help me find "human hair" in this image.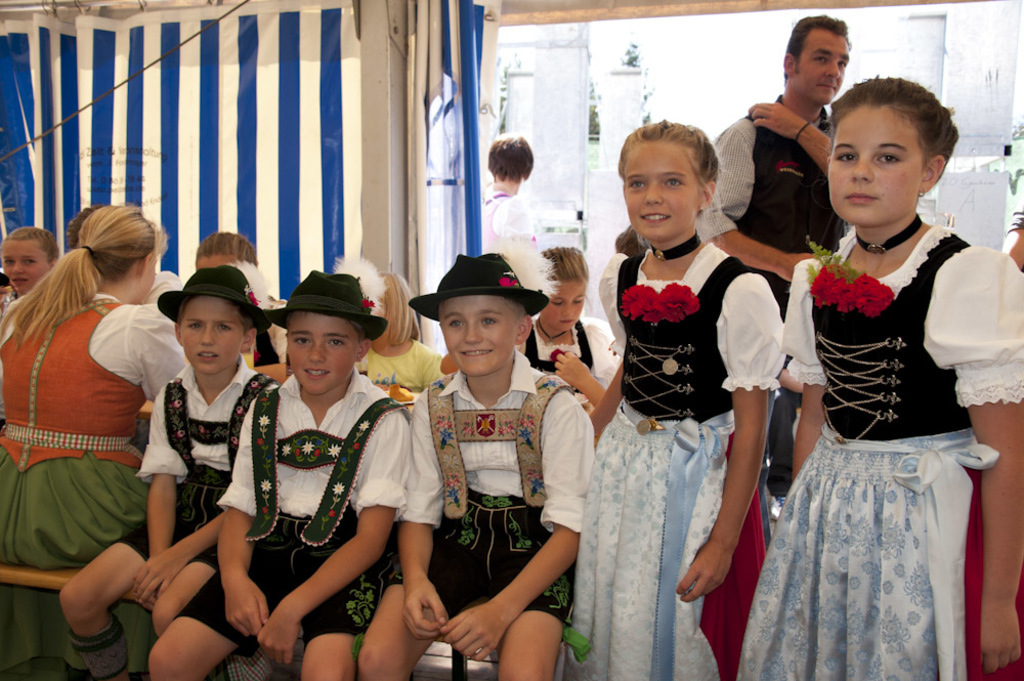
Found it: l=197, t=231, r=260, b=263.
